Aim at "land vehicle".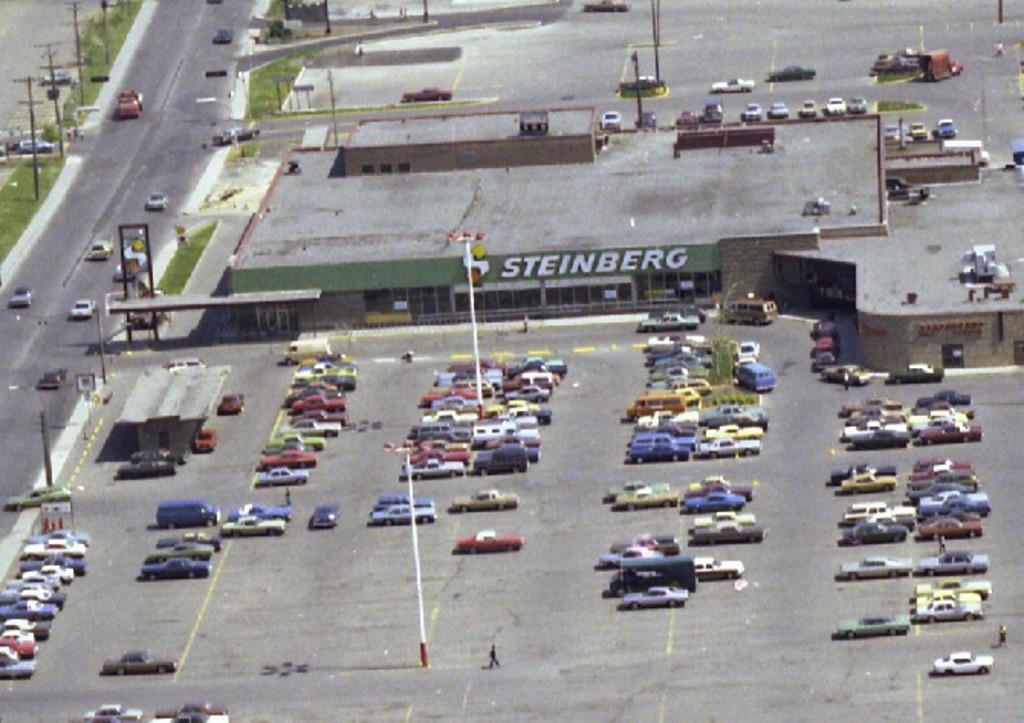
Aimed at [818,361,876,387].
